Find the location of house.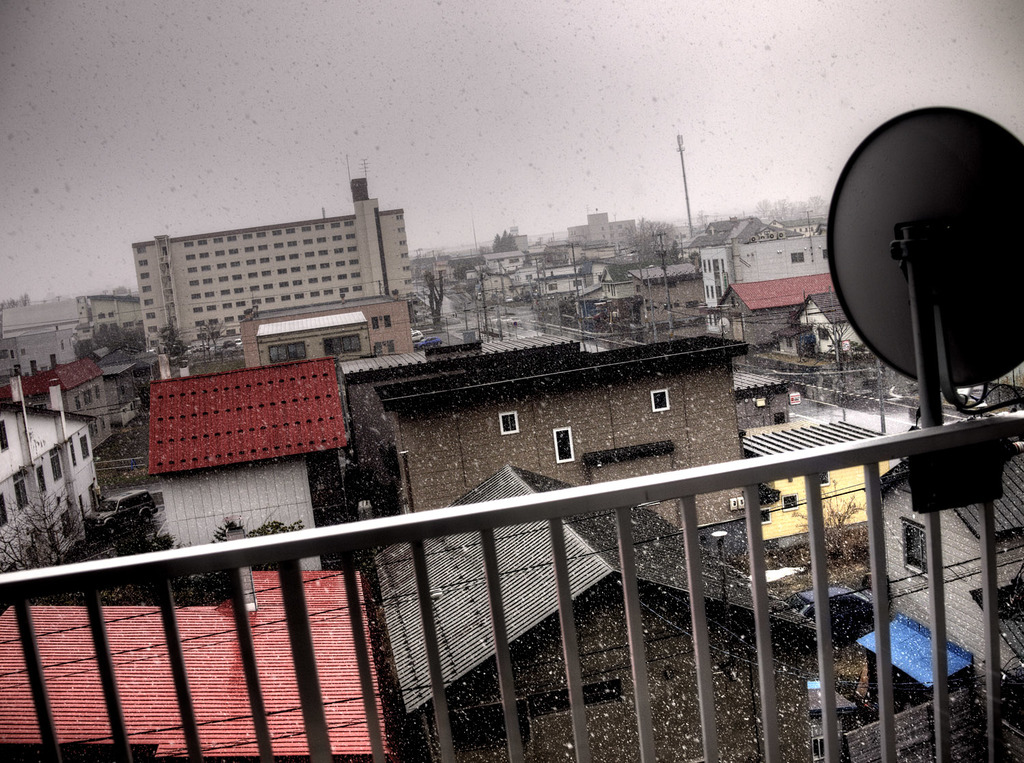
Location: {"x1": 0, "y1": 567, "x2": 393, "y2": 762}.
